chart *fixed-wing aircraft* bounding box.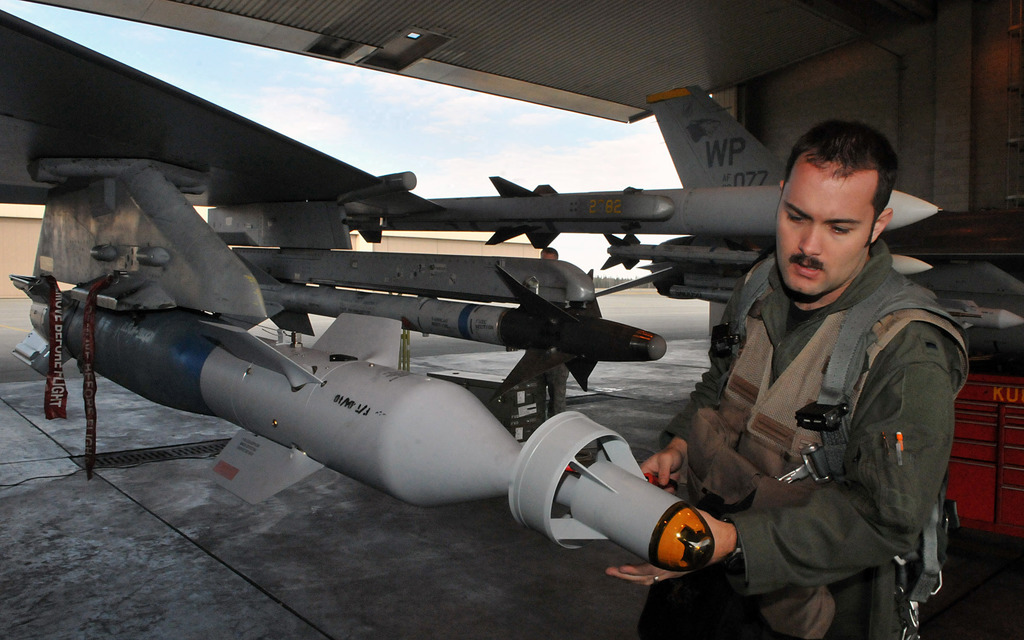
Charted: select_region(590, 79, 1023, 372).
